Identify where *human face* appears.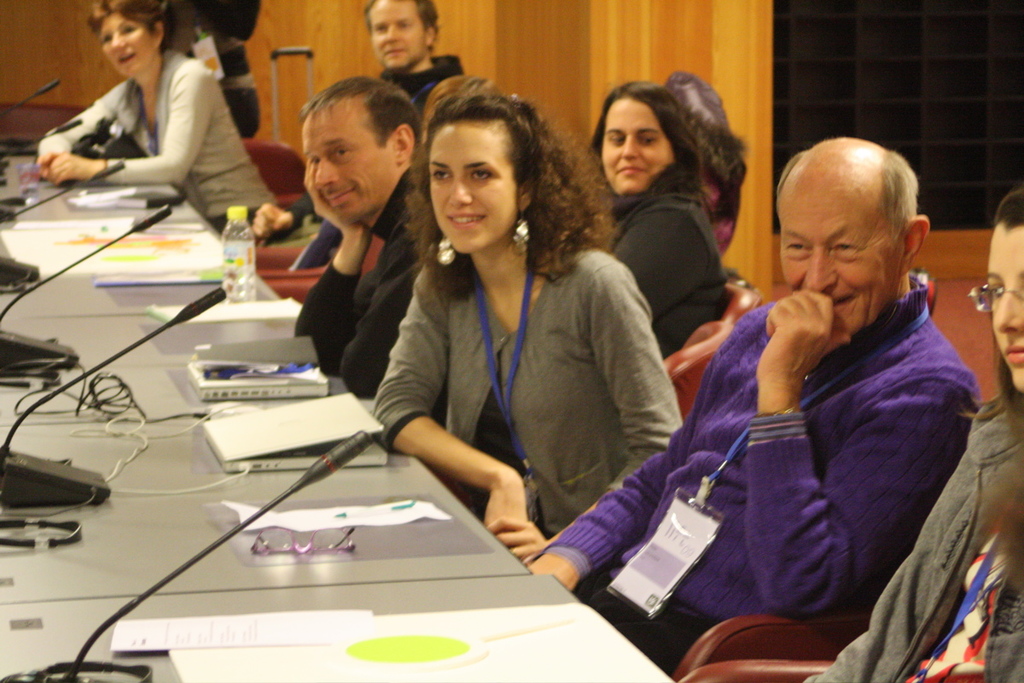
Appears at {"x1": 101, "y1": 9, "x2": 152, "y2": 74}.
